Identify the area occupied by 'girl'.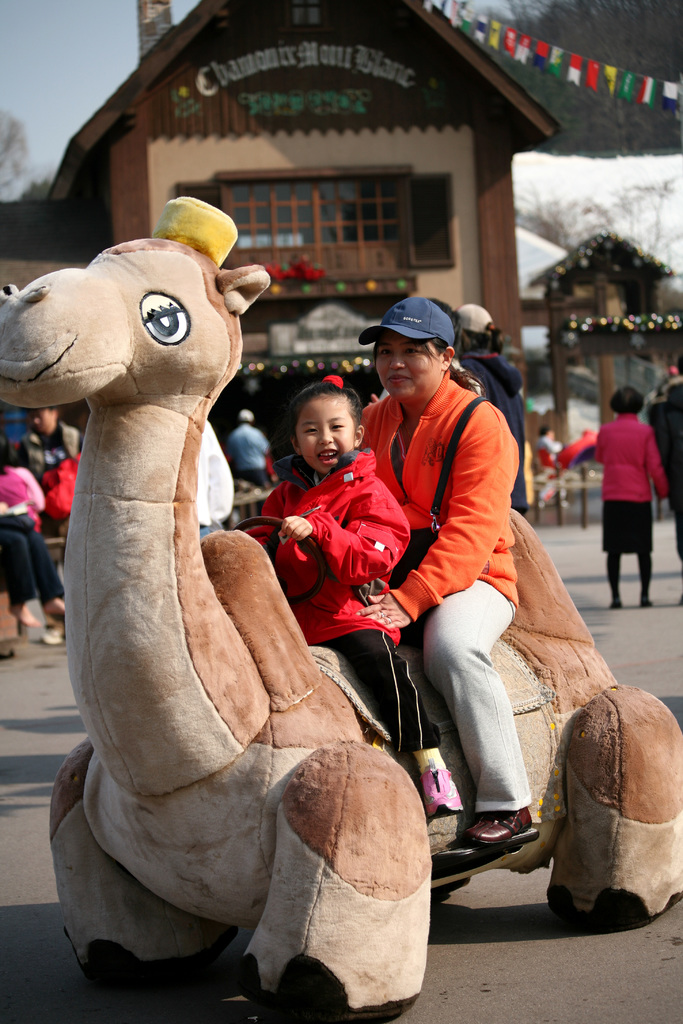
Area: bbox=[239, 374, 470, 818].
